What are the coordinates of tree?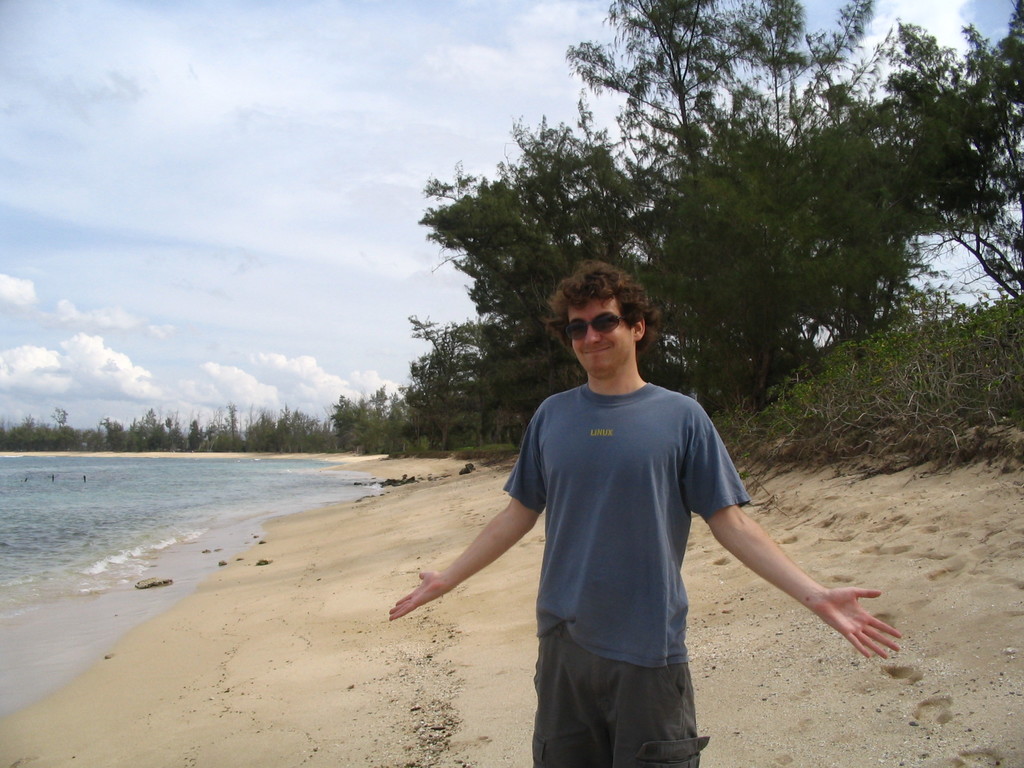
crop(895, 0, 1023, 301).
